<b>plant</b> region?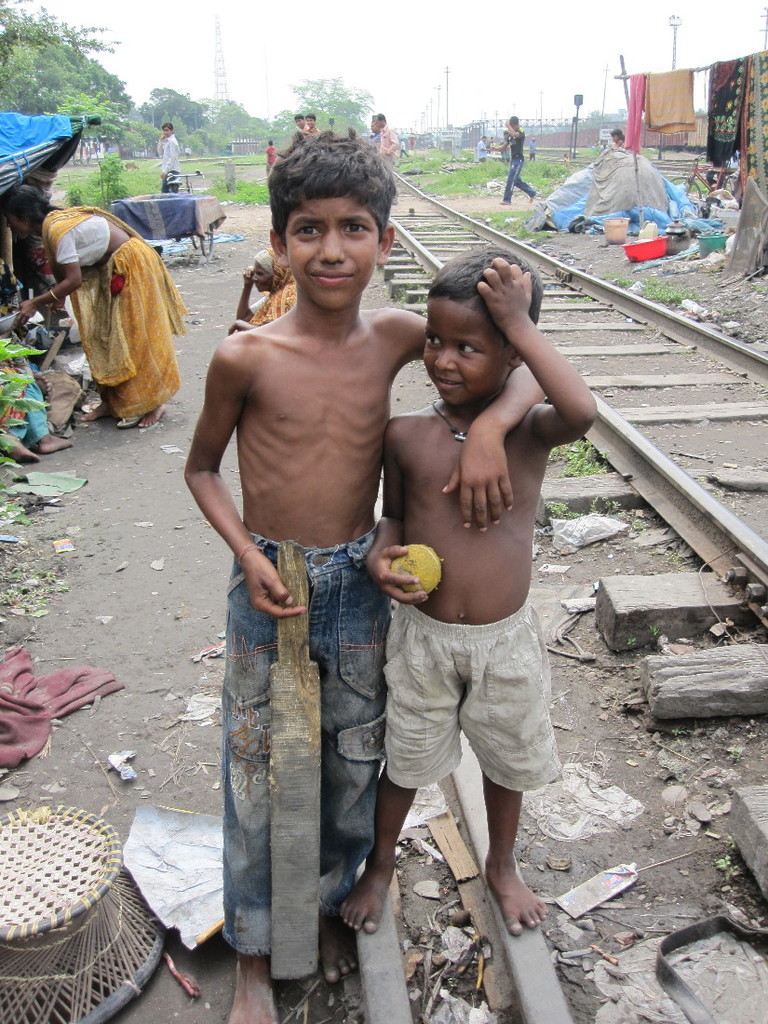
region(641, 280, 689, 305)
